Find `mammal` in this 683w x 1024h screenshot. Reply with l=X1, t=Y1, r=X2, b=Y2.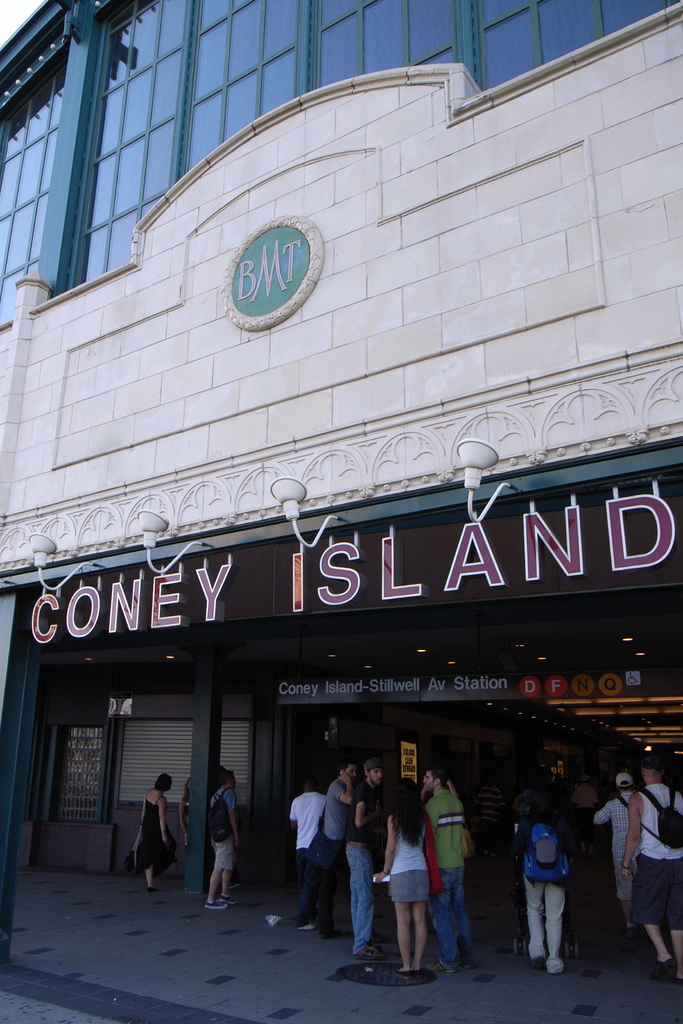
l=620, t=752, r=682, b=978.
